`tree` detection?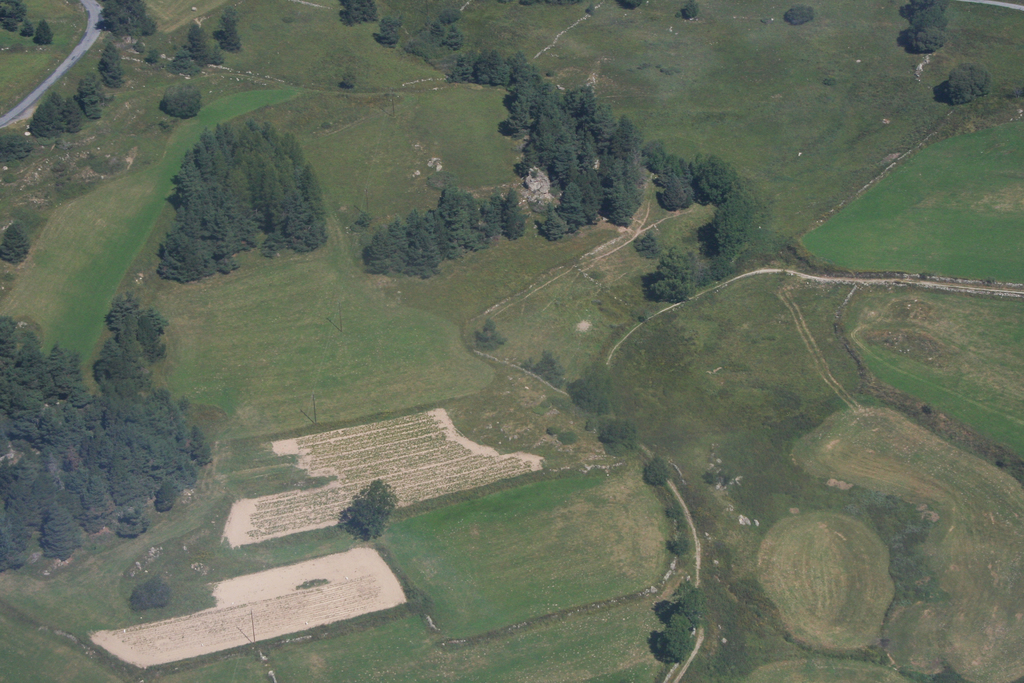
x1=0 y1=216 x2=33 y2=267
